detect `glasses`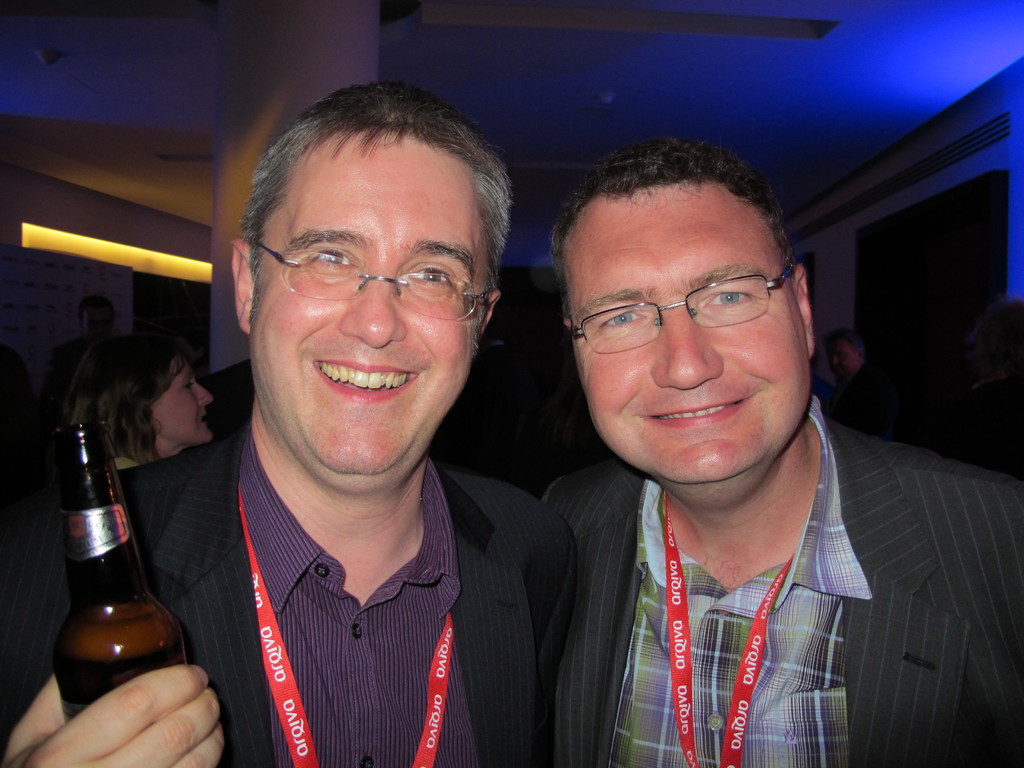
560 256 808 362
